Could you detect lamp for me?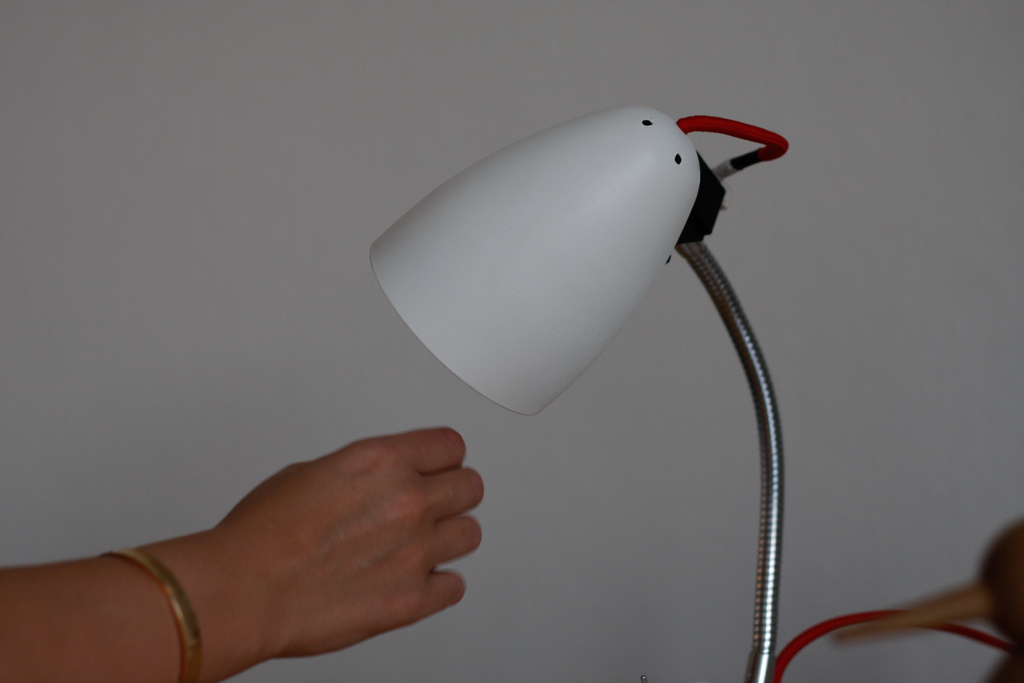
Detection result: box(342, 52, 797, 682).
